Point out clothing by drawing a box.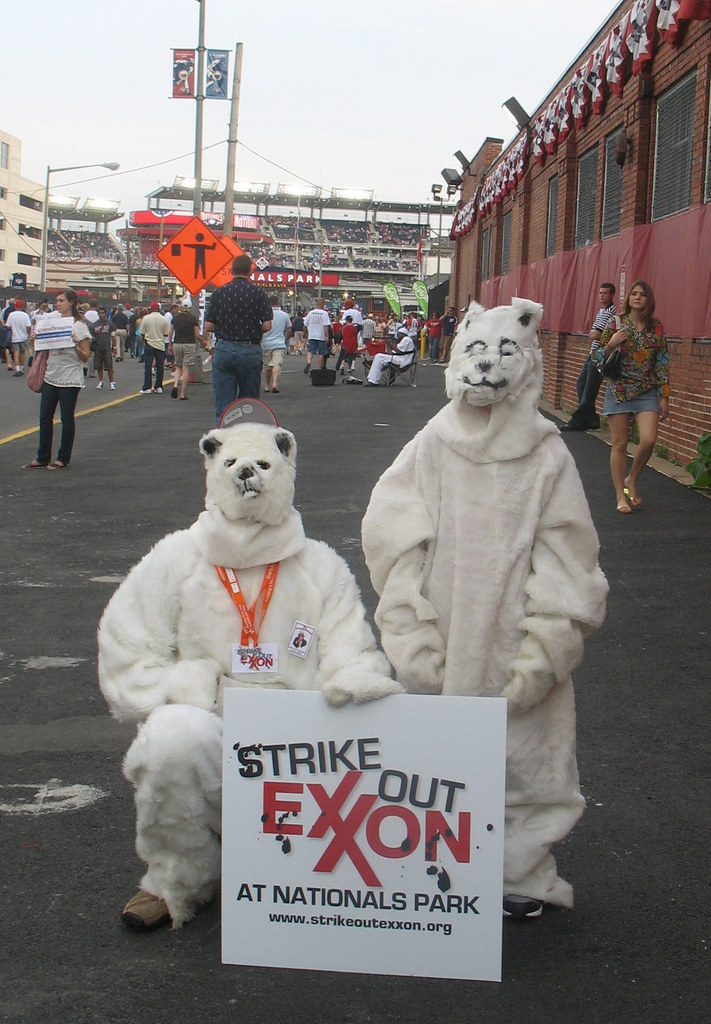
bbox=[89, 321, 117, 371].
